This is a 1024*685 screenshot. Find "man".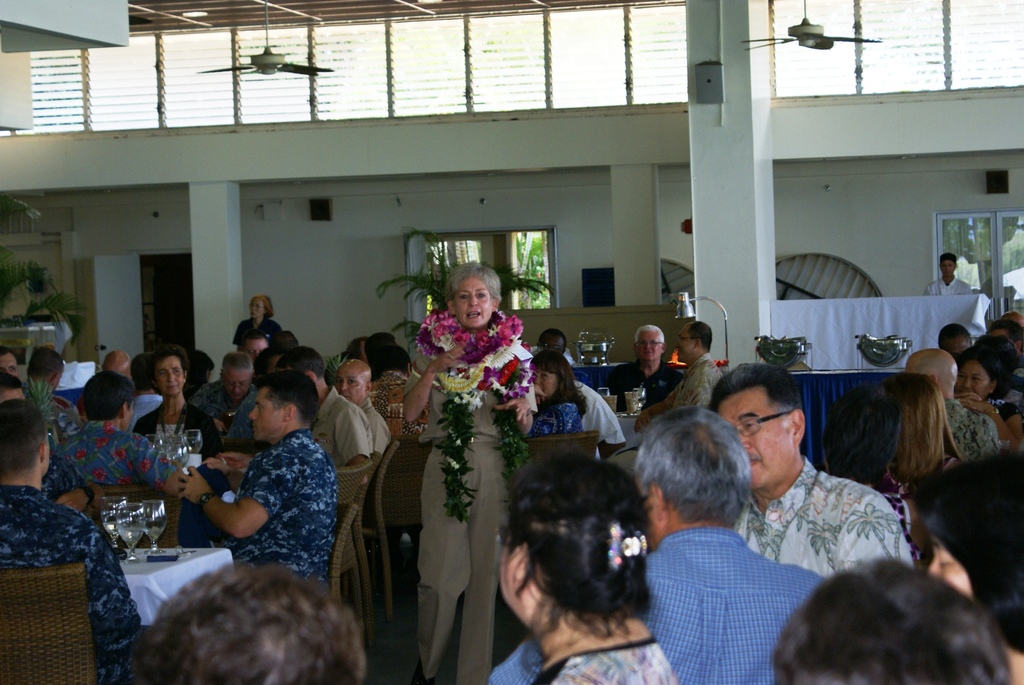
Bounding box: (276,343,376,487).
